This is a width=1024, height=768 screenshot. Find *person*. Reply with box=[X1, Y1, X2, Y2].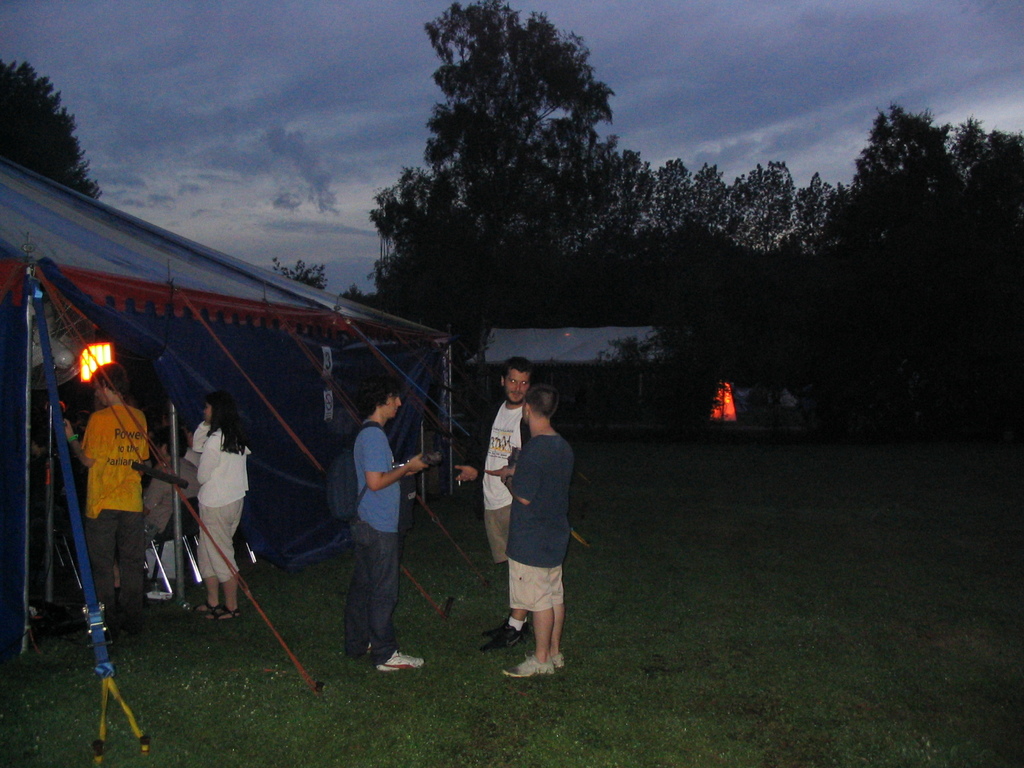
box=[449, 356, 536, 651].
